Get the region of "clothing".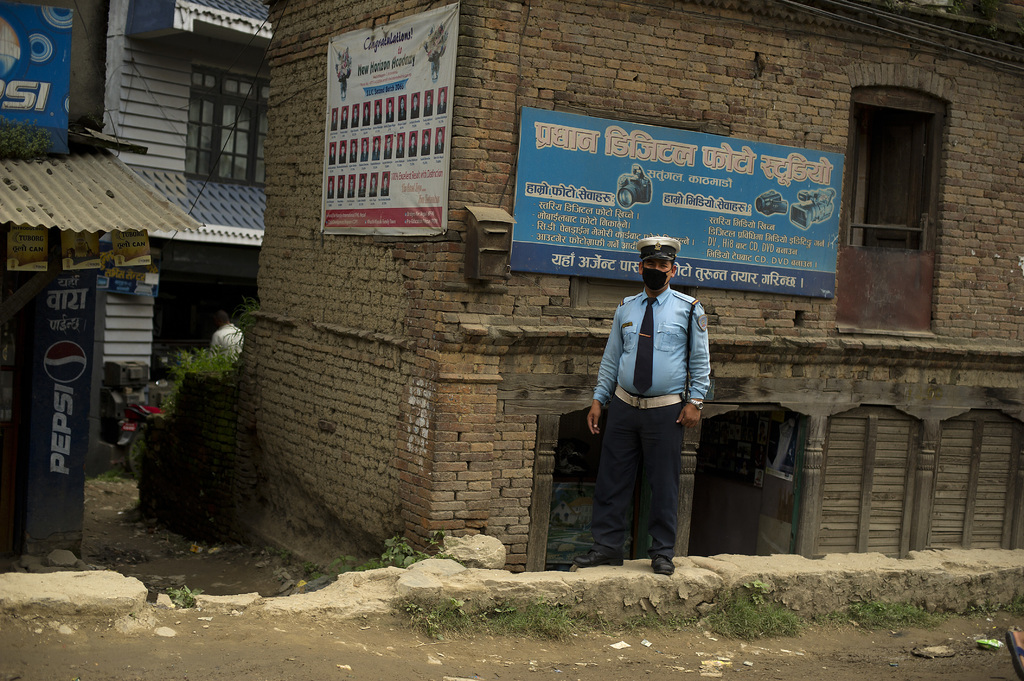
[x1=588, y1=285, x2=712, y2=561].
